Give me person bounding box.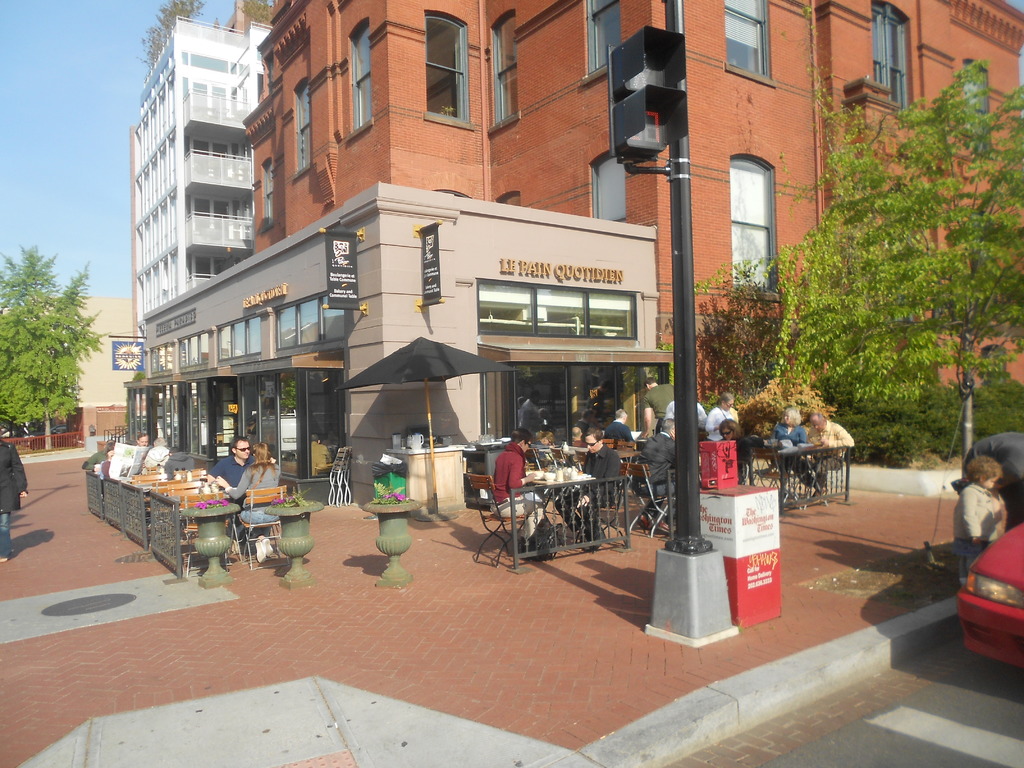
214, 443, 276, 561.
